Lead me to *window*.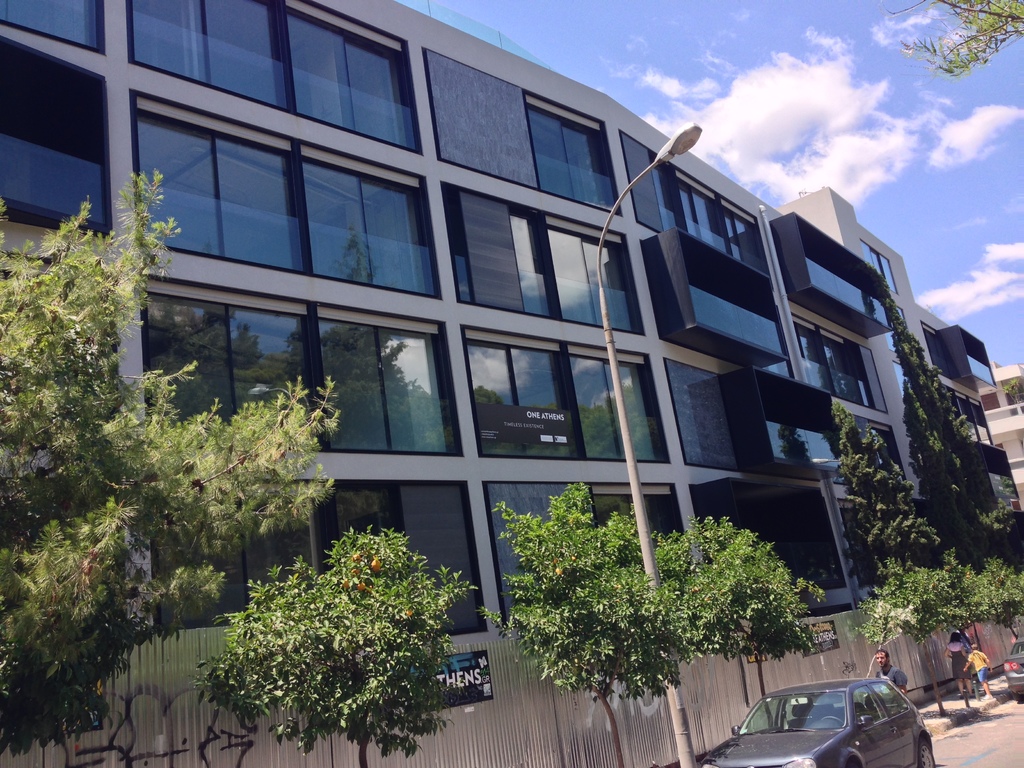
Lead to BBox(935, 323, 996, 396).
